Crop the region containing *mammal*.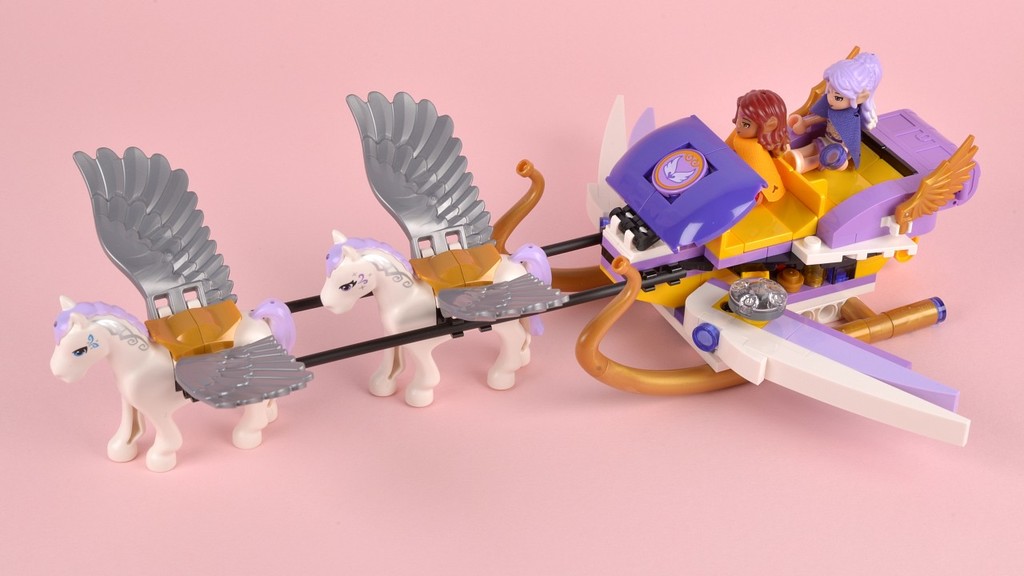
Crop region: (left=714, top=84, right=793, bottom=213).
